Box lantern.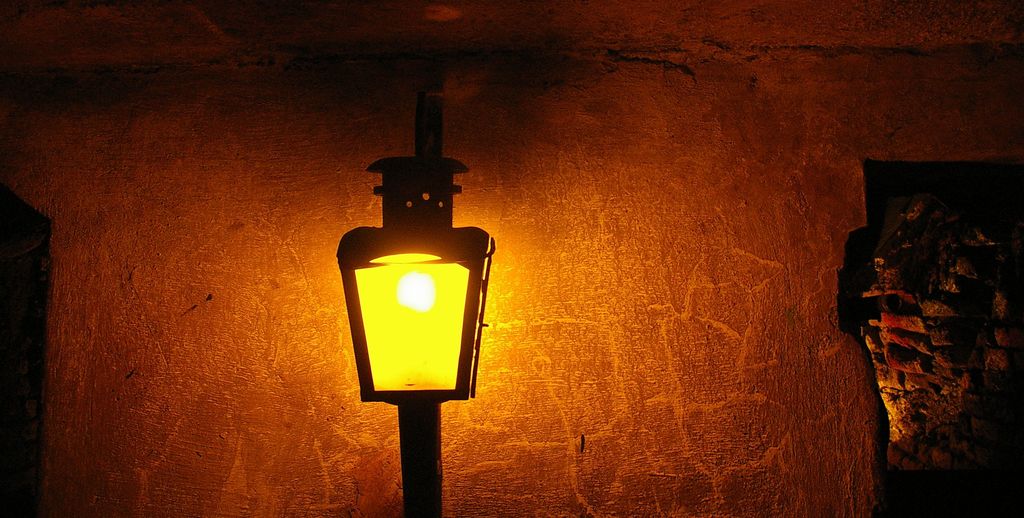
[x1=333, y1=157, x2=497, y2=405].
